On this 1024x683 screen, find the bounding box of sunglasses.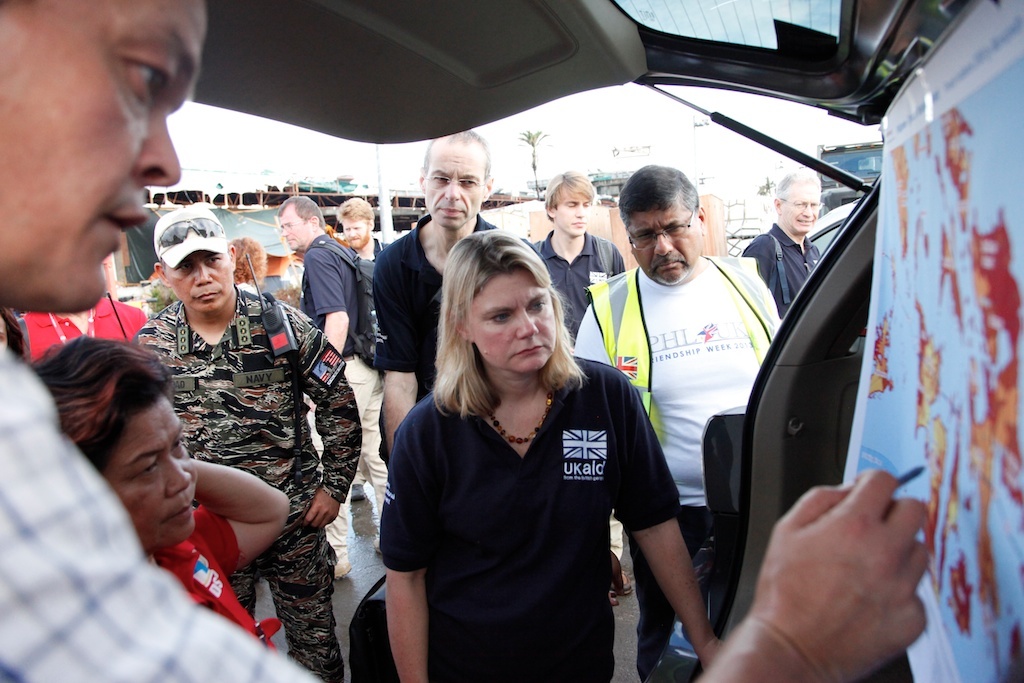
Bounding box: 154, 215, 225, 260.
